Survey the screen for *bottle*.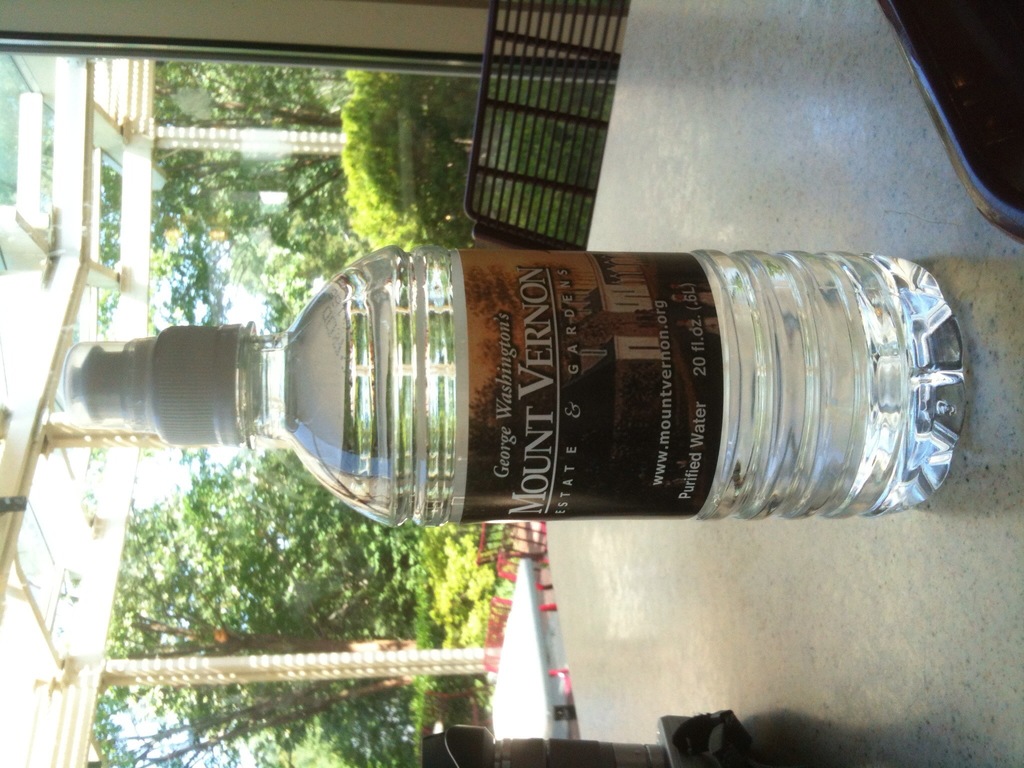
Survey found: [138,216,956,536].
